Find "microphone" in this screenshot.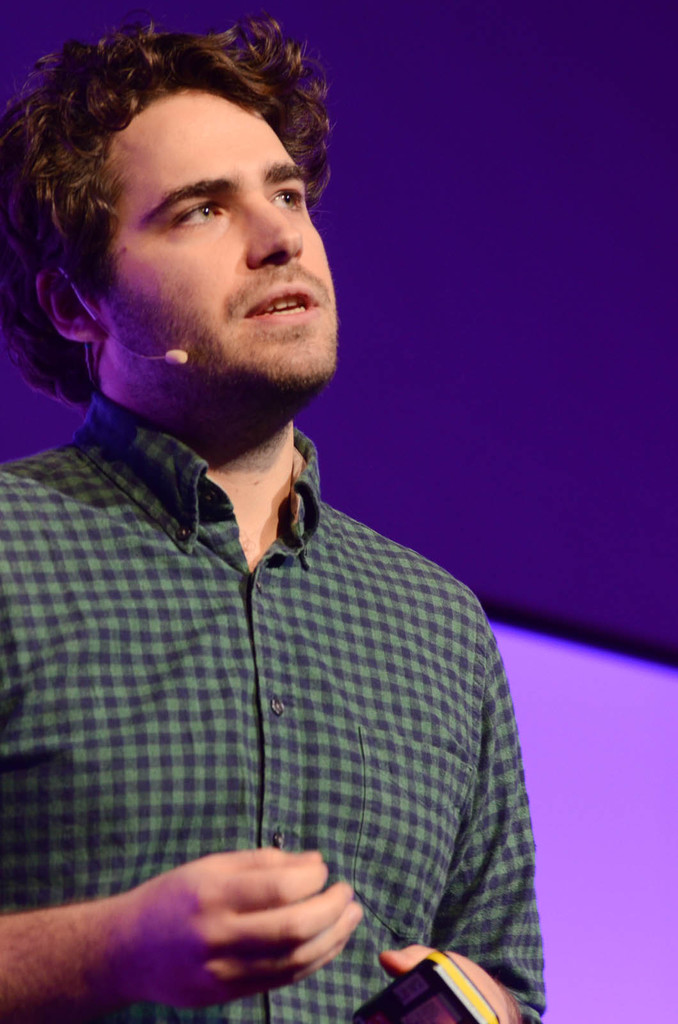
The bounding box for "microphone" is Rect(156, 349, 196, 366).
